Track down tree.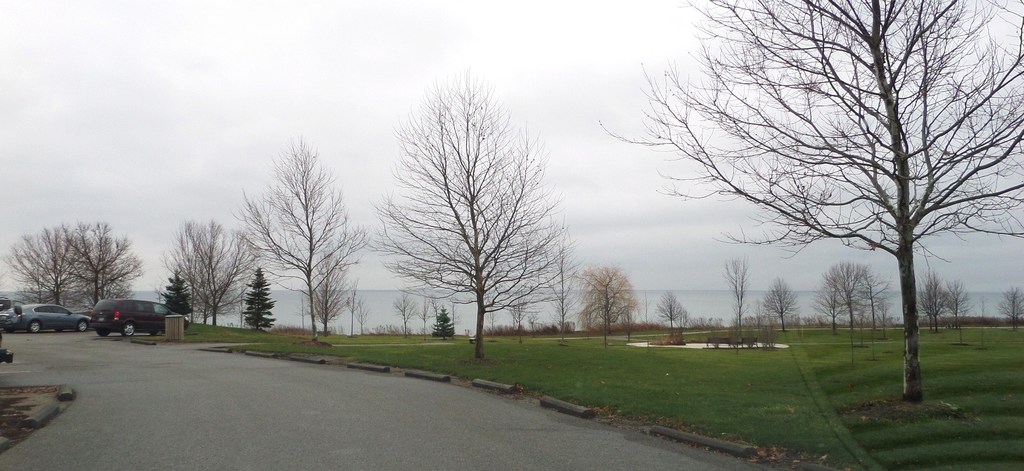
Tracked to detection(362, 65, 591, 361).
